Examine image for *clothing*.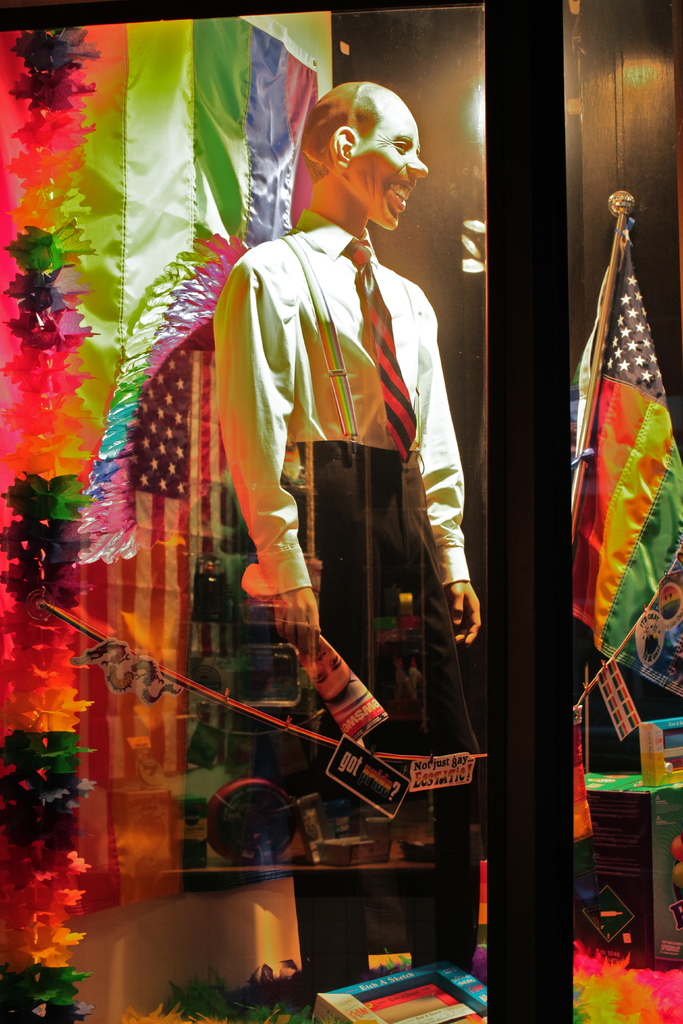
Examination result: BBox(213, 205, 483, 966).
